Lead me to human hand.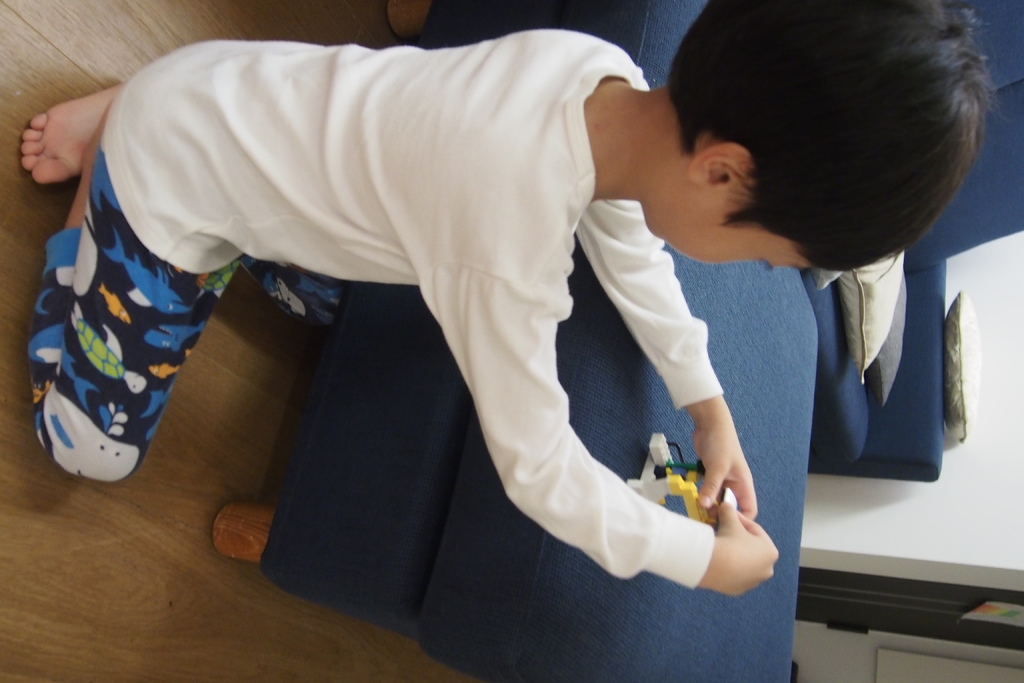
Lead to rect(710, 497, 780, 602).
